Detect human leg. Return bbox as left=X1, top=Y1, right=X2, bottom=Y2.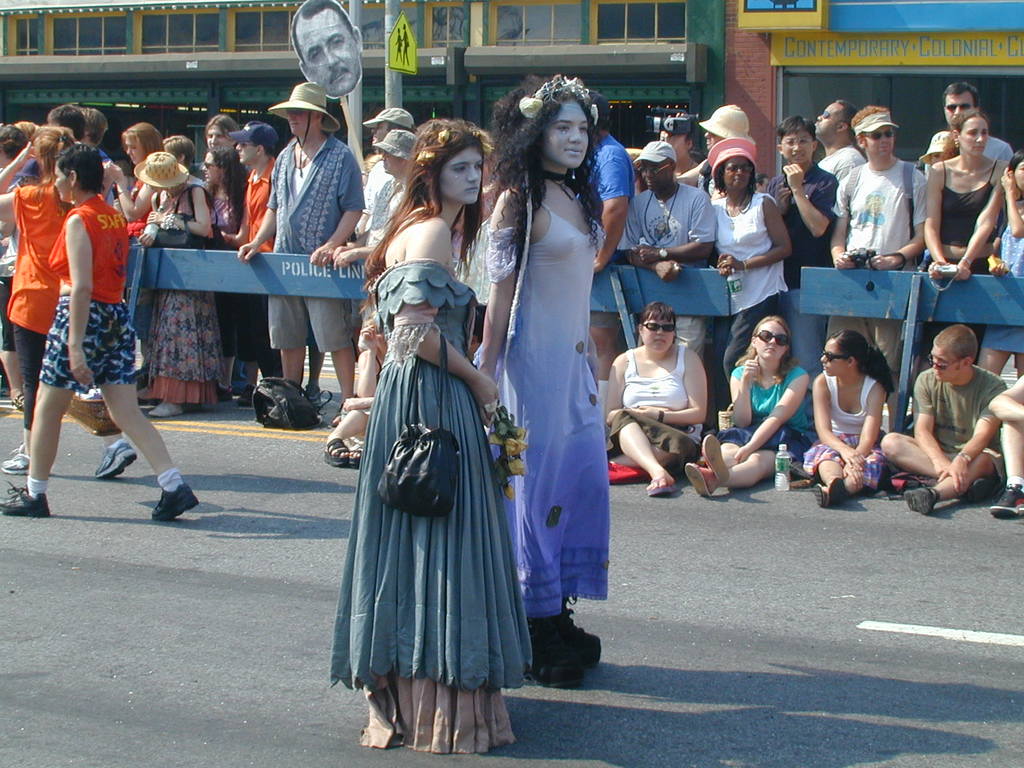
left=94, top=430, right=135, bottom=484.
